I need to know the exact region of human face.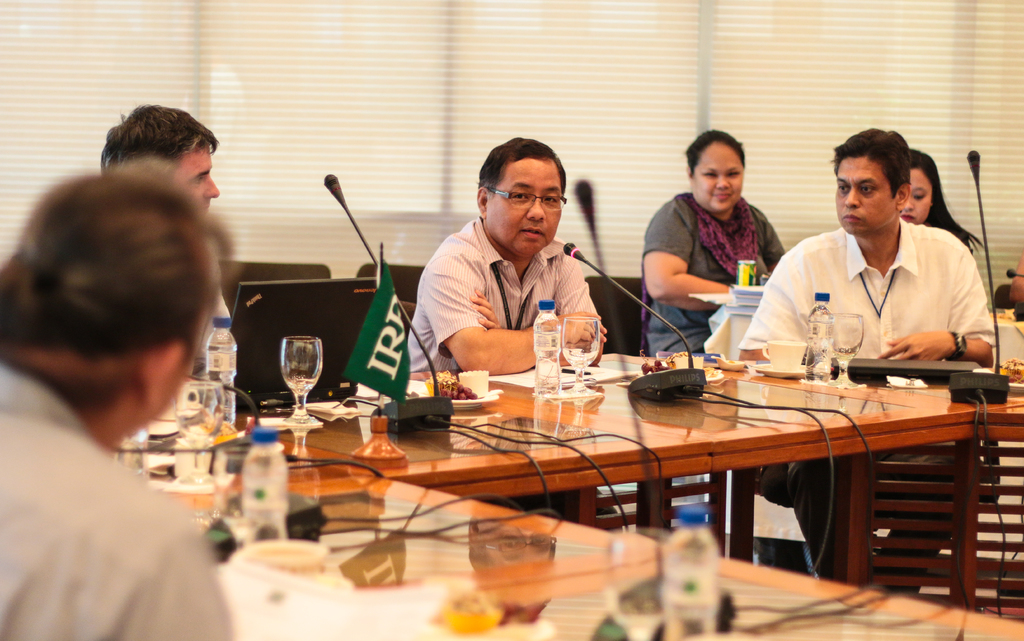
Region: crop(900, 173, 934, 224).
